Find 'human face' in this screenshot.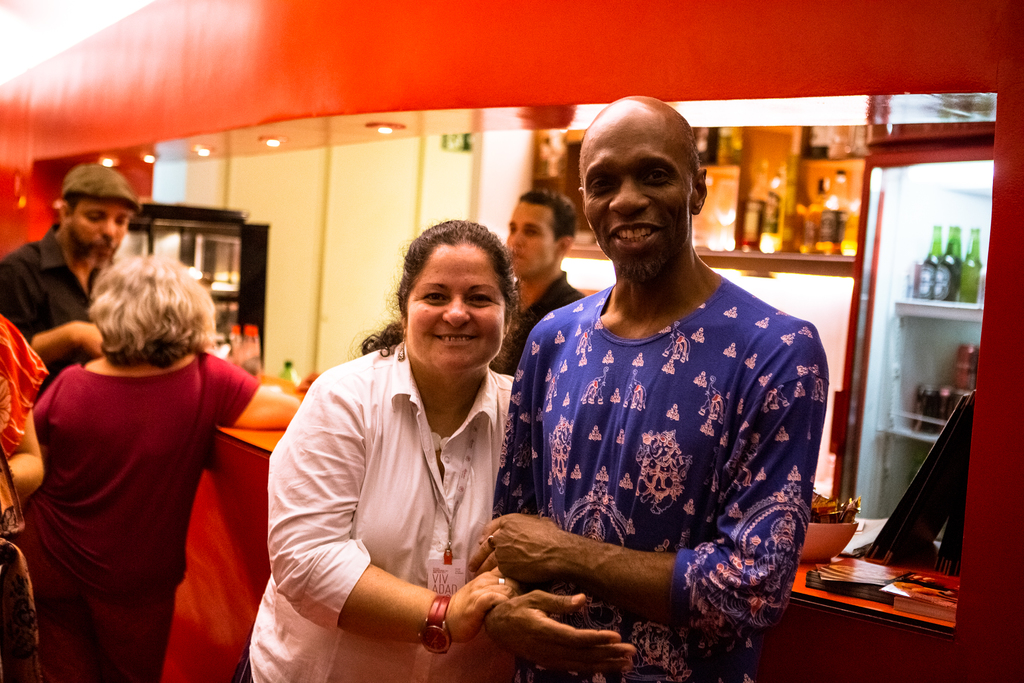
The bounding box for 'human face' is rect(69, 194, 136, 263).
